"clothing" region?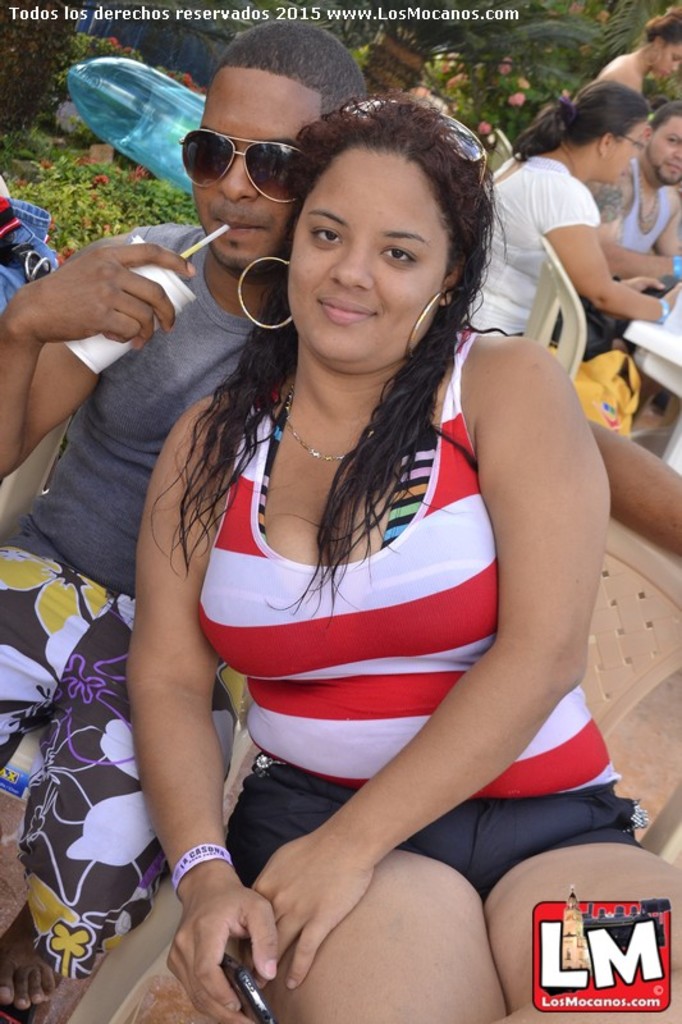
BBox(464, 152, 600, 334)
